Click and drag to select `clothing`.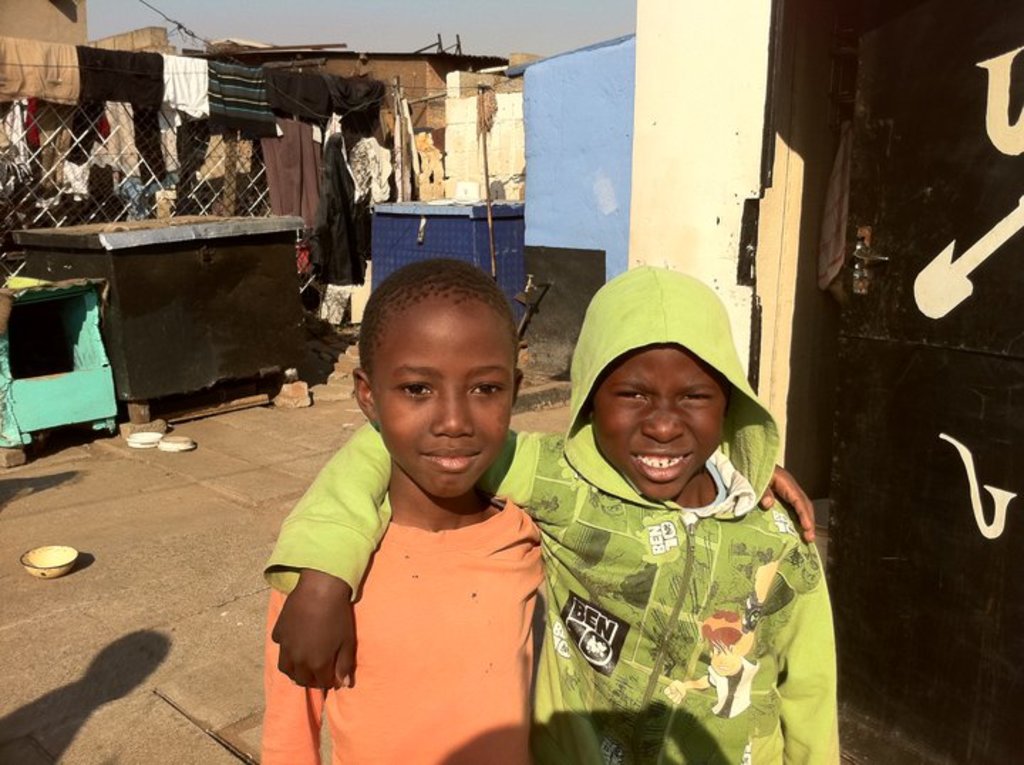
Selection: bbox=(262, 264, 842, 764).
